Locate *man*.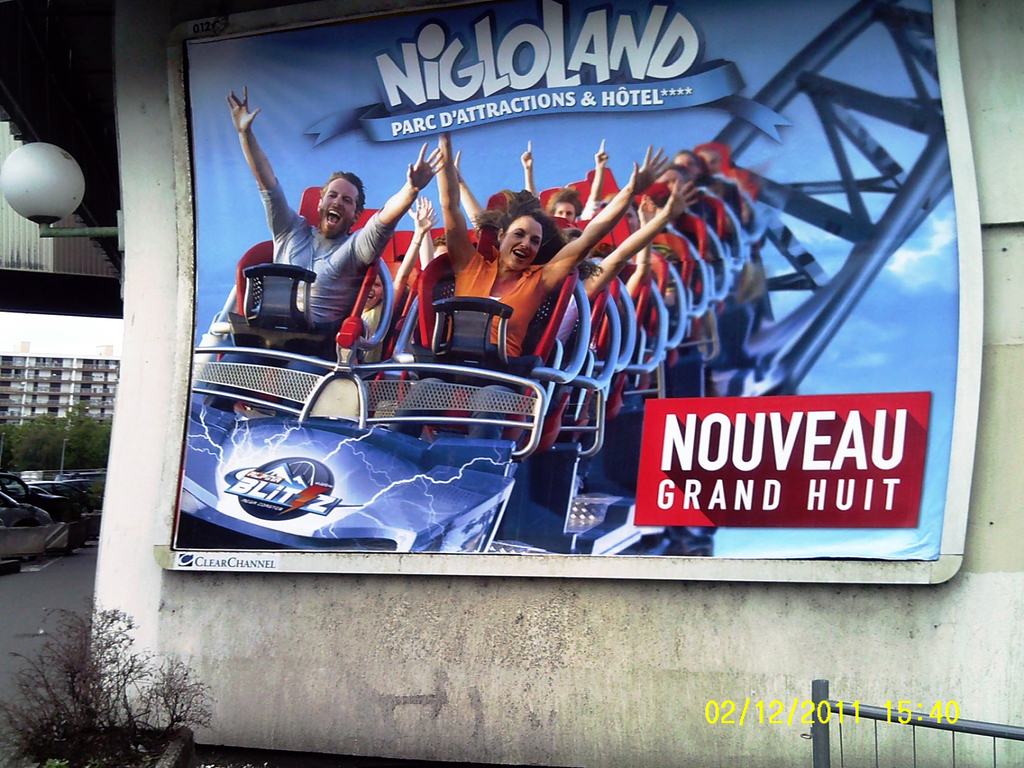
Bounding box: 251 139 401 360.
